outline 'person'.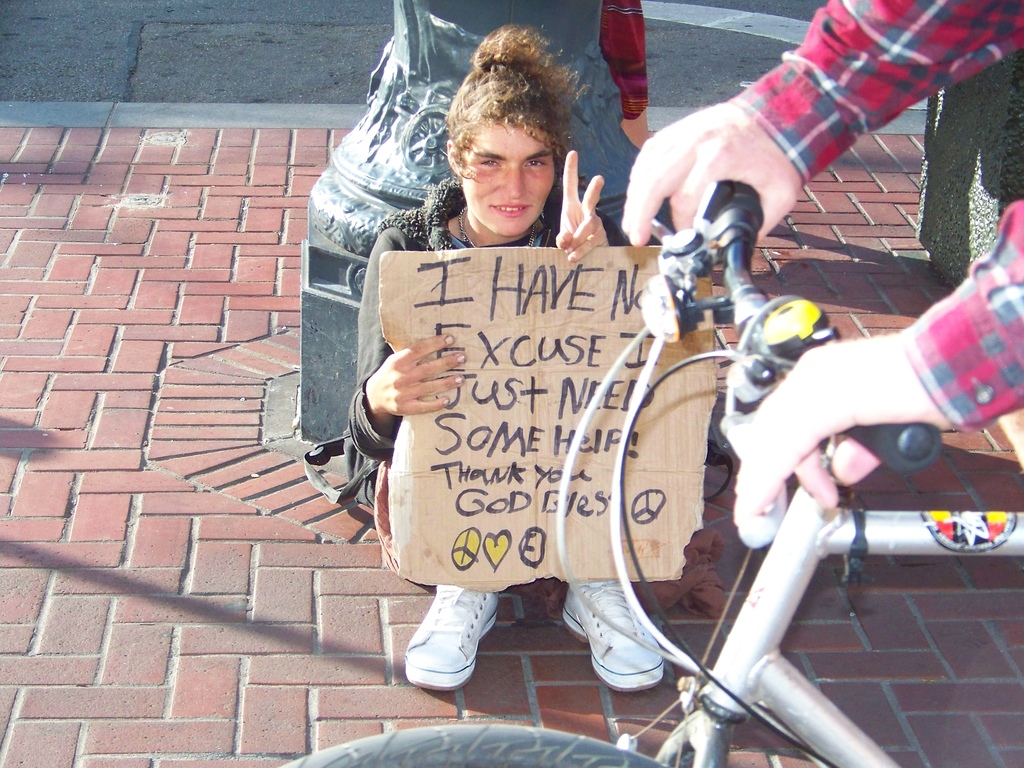
Outline: 623/0/1023/527.
